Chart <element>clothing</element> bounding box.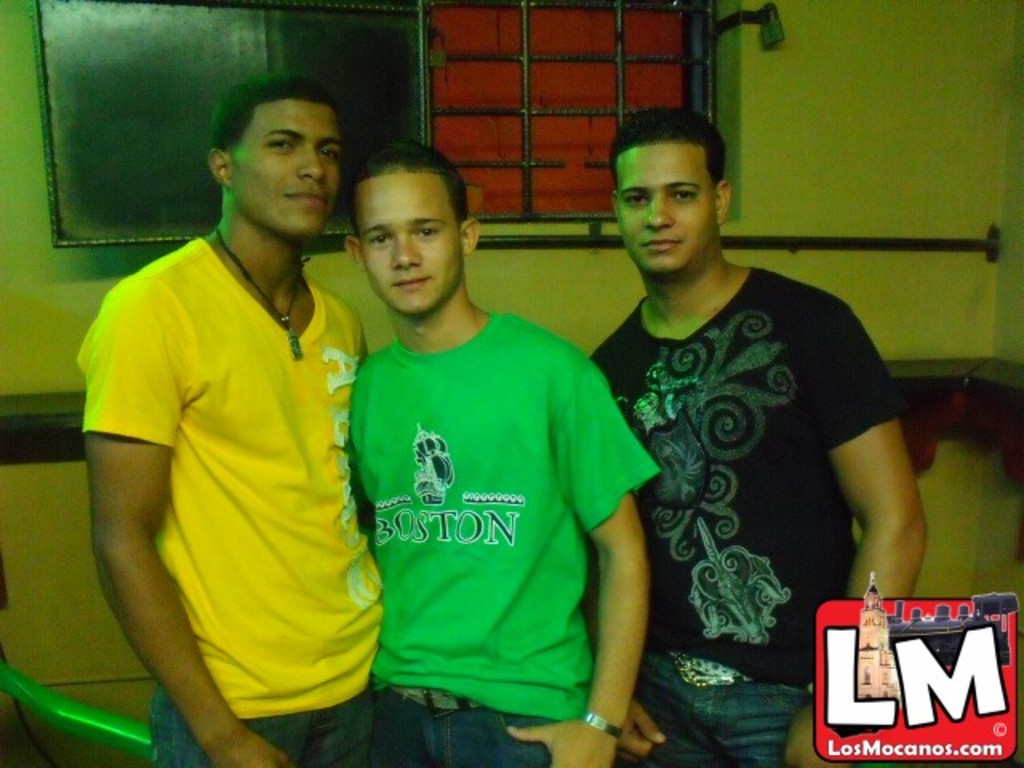
Charted: <region>334, 274, 637, 758</region>.
